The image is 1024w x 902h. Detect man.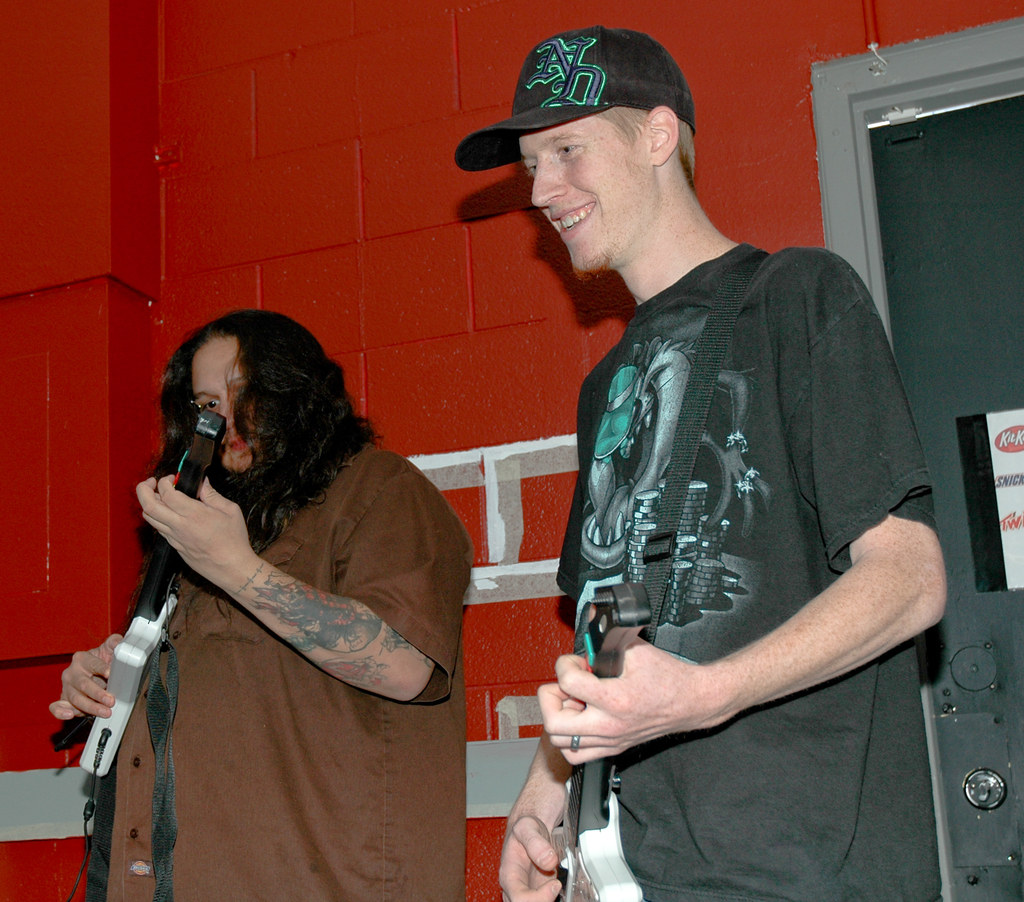
Detection: detection(454, 22, 946, 901).
